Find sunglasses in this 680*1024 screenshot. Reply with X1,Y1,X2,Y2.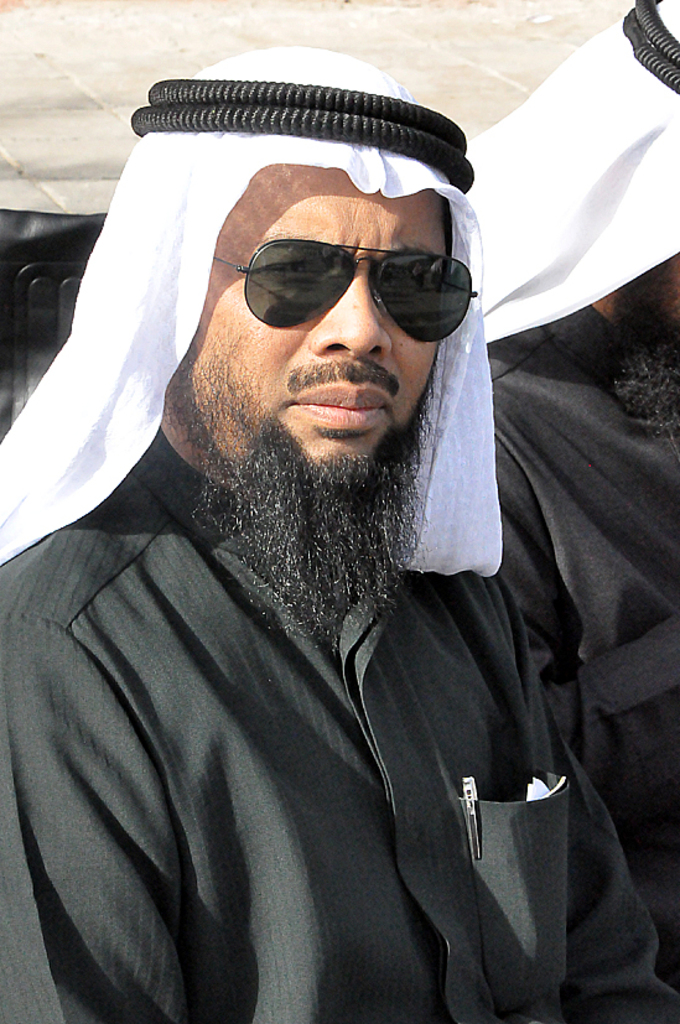
212,233,481,342.
